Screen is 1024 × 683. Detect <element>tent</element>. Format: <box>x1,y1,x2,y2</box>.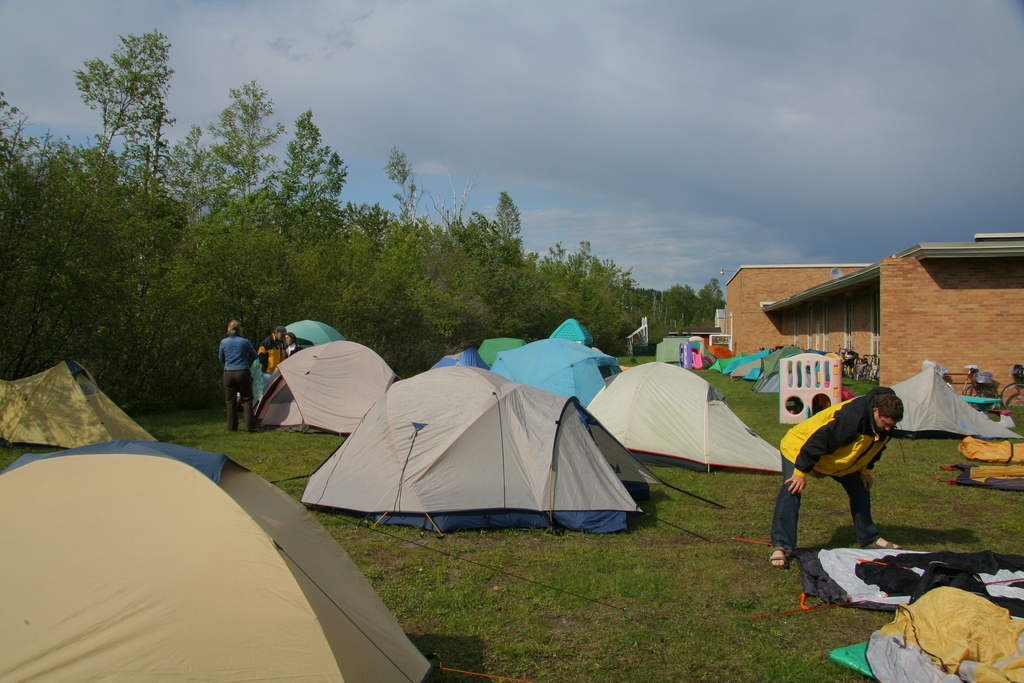
<box>1,438,542,682</box>.
